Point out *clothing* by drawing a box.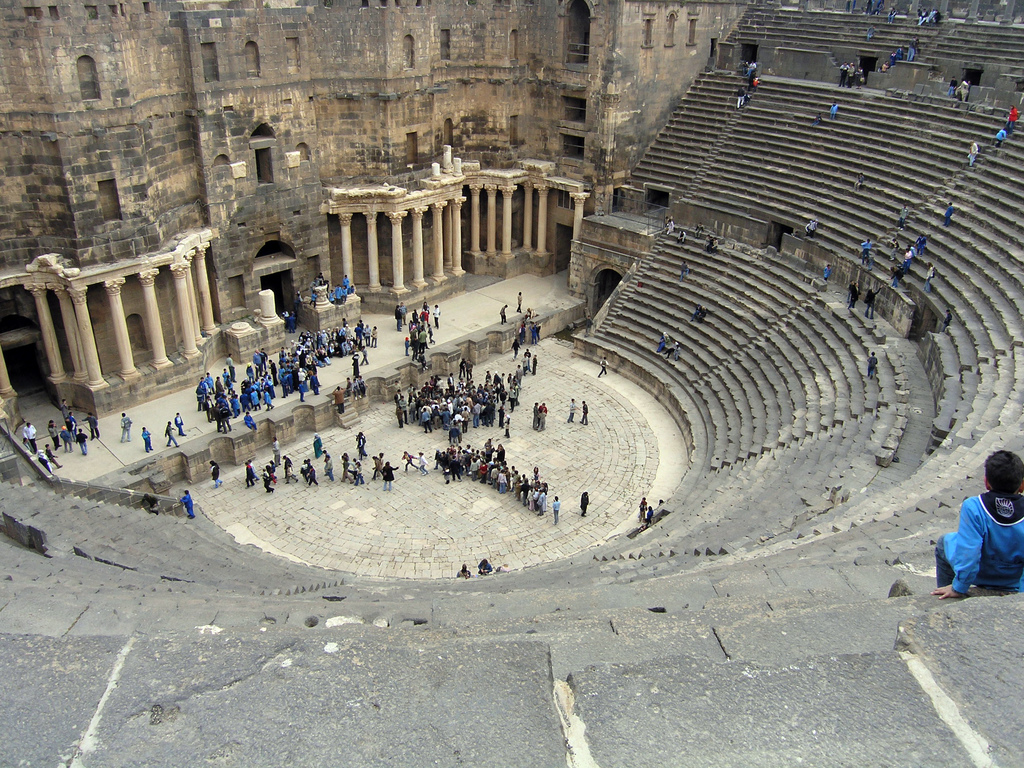
crop(211, 405, 225, 435).
